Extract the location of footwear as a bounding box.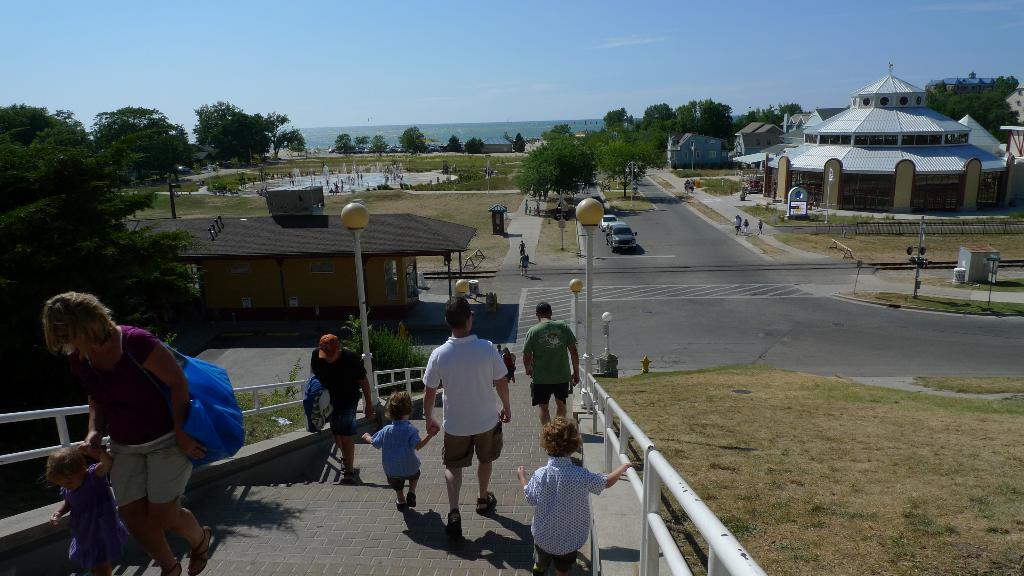
crop(395, 496, 404, 507).
